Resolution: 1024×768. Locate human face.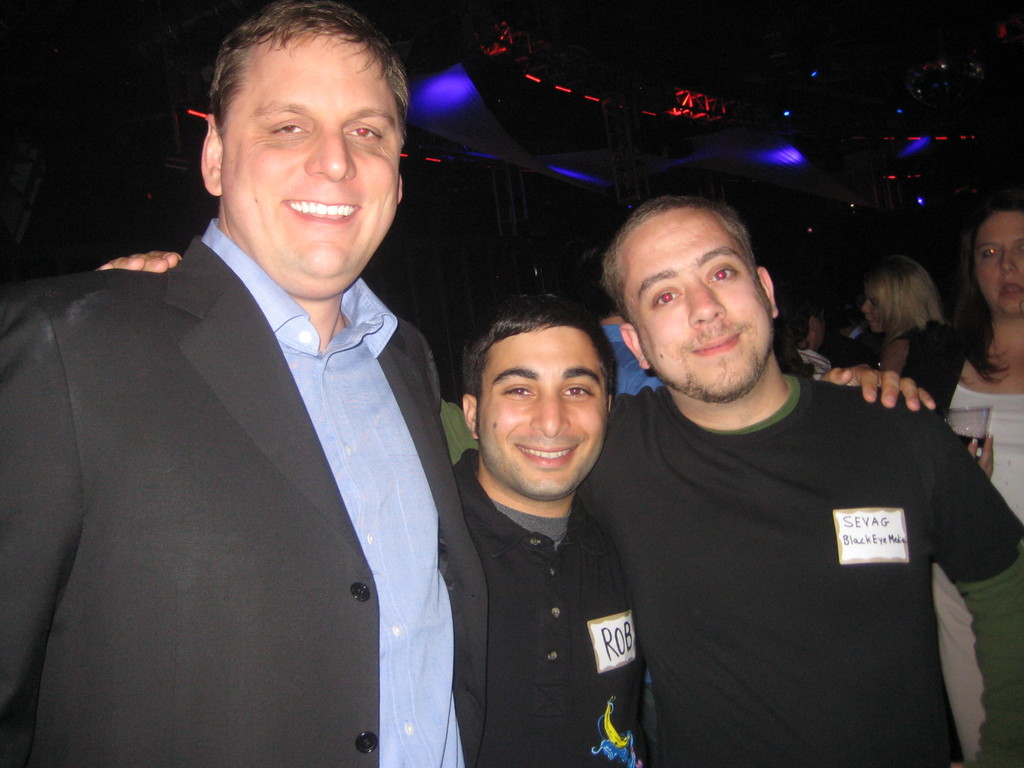
<box>977,214,1023,310</box>.
